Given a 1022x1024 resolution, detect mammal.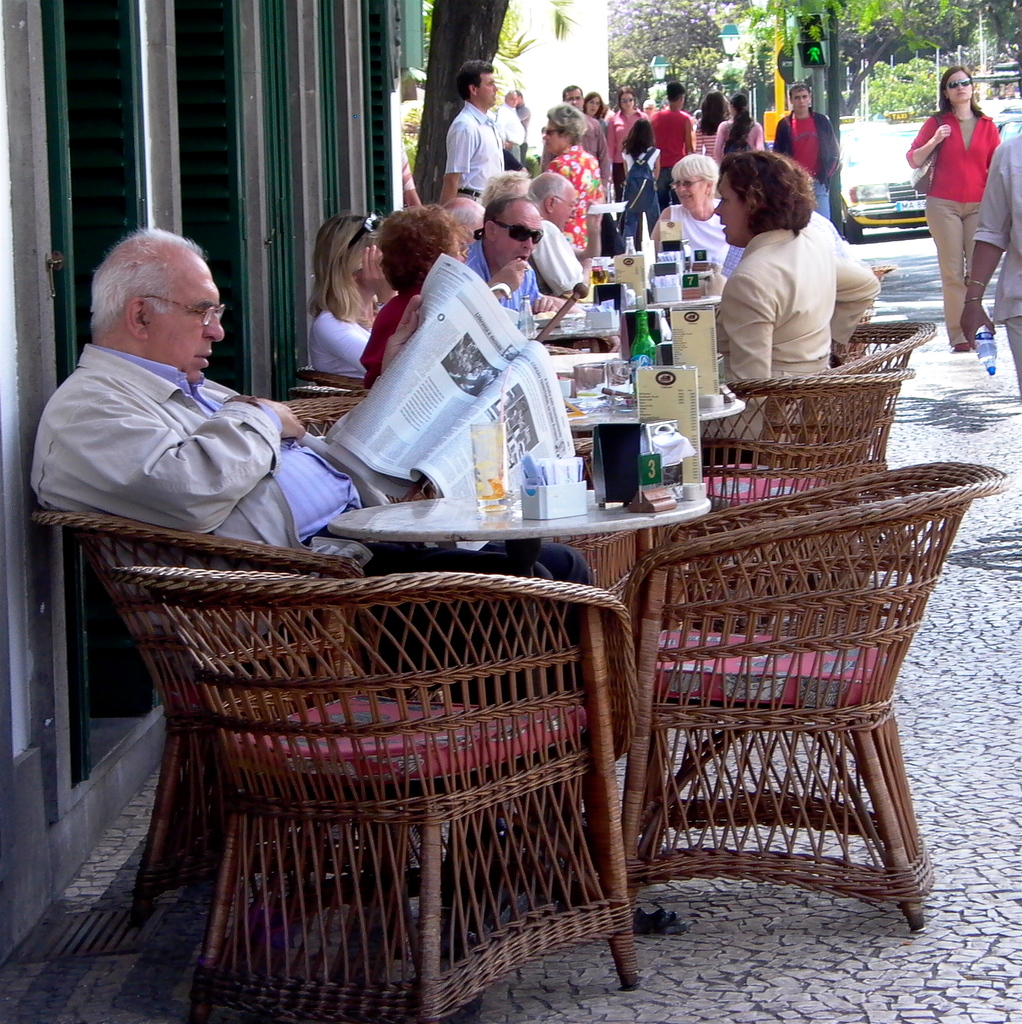
(959,120,1021,405).
